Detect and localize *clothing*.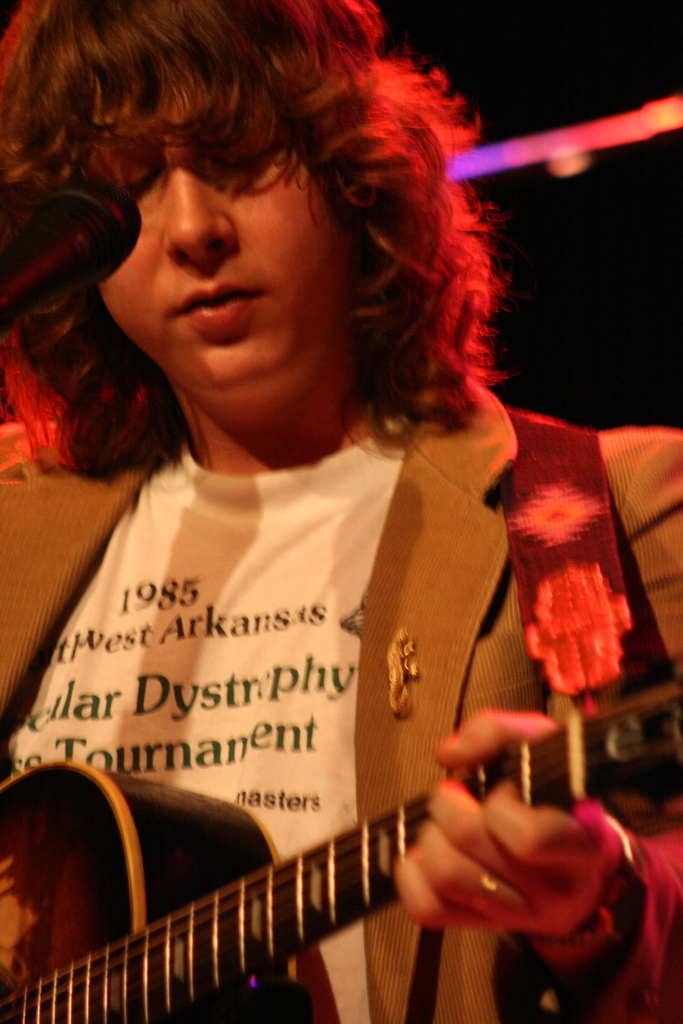
Localized at x1=38, y1=271, x2=667, y2=976.
